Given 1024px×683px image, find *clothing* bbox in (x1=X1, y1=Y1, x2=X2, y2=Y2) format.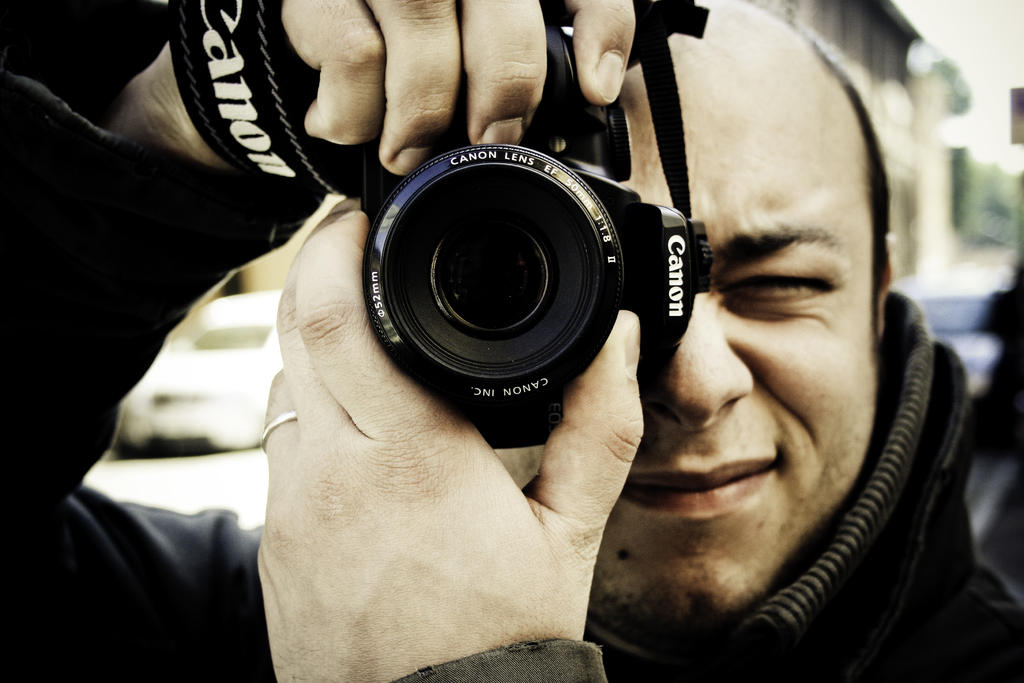
(x1=1, y1=0, x2=1023, y2=677).
